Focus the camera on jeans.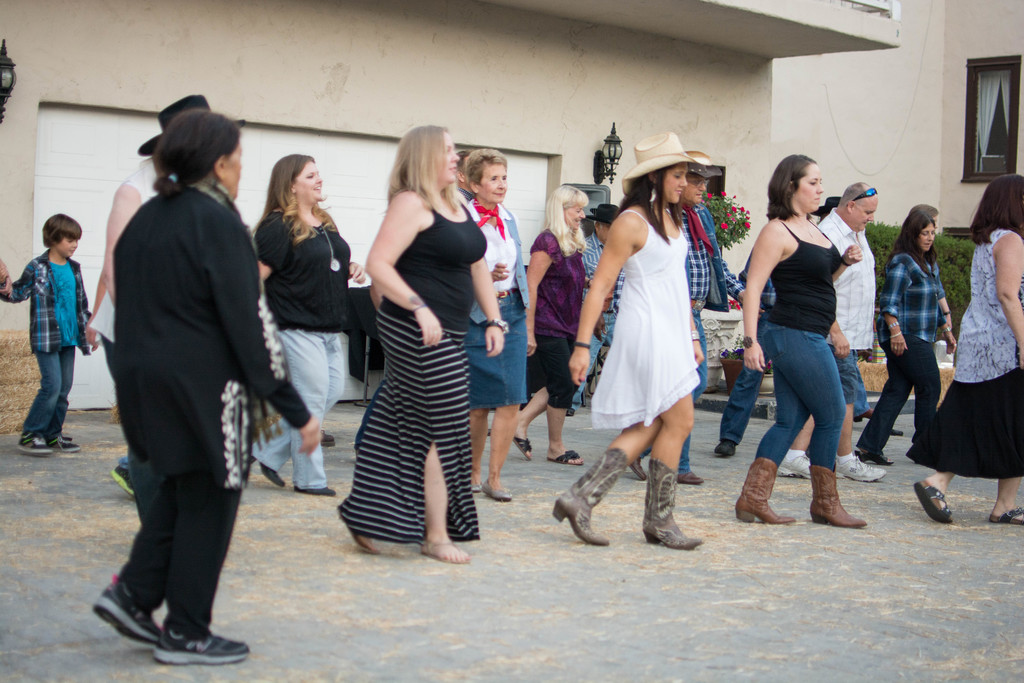
Focus region: 765, 321, 870, 529.
